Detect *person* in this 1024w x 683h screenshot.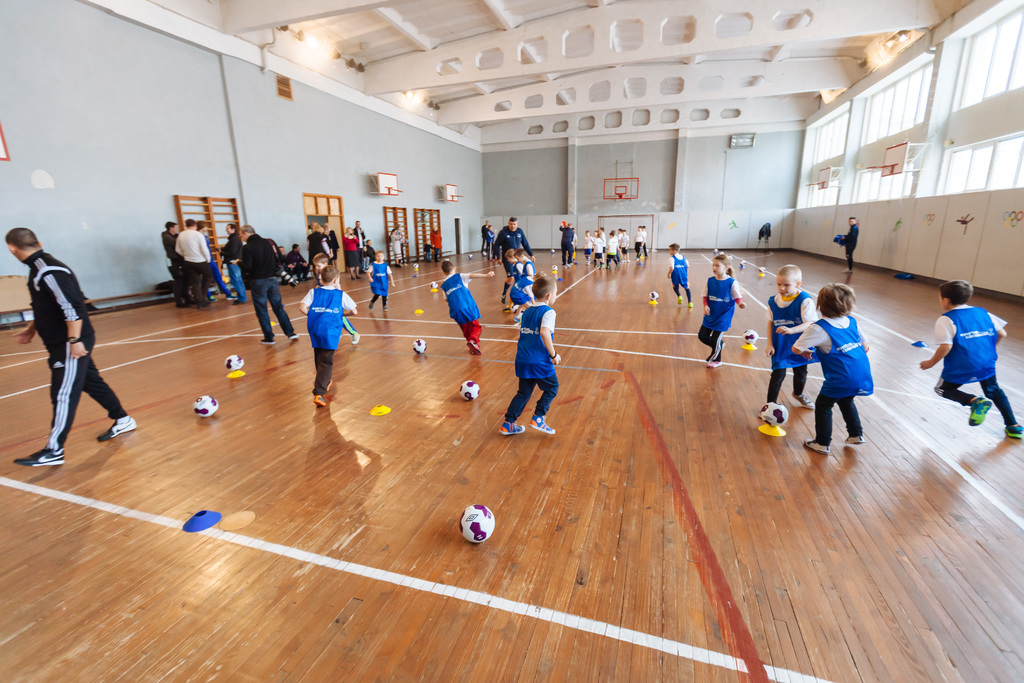
Detection: (left=243, top=218, right=299, bottom=343).
